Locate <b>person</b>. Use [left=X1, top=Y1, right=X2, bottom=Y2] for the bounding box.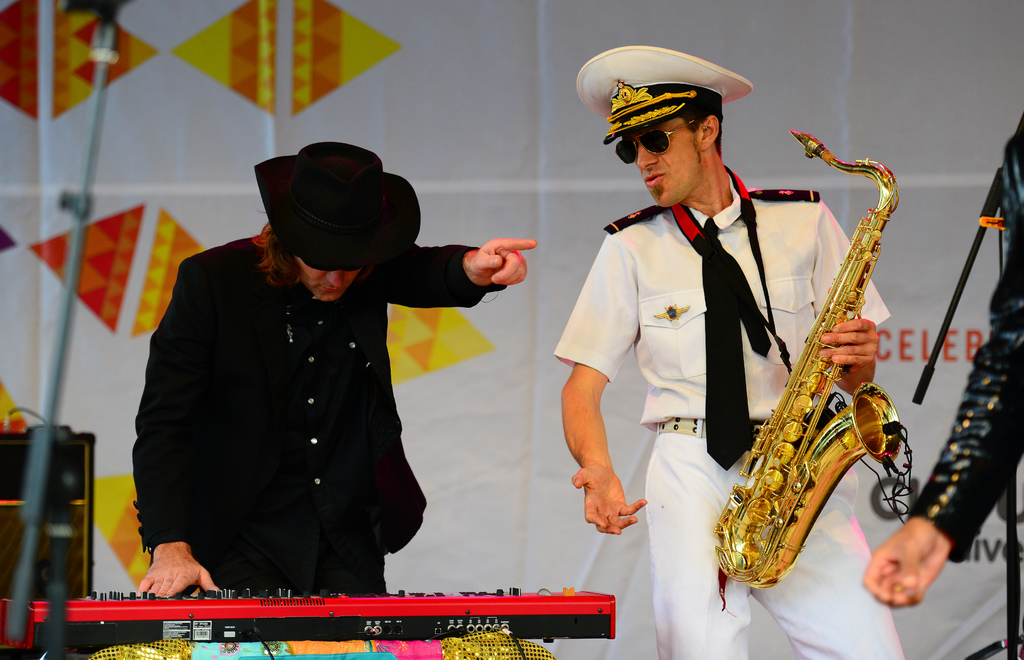
[left=128, top=143, right=483, bottom=638].
